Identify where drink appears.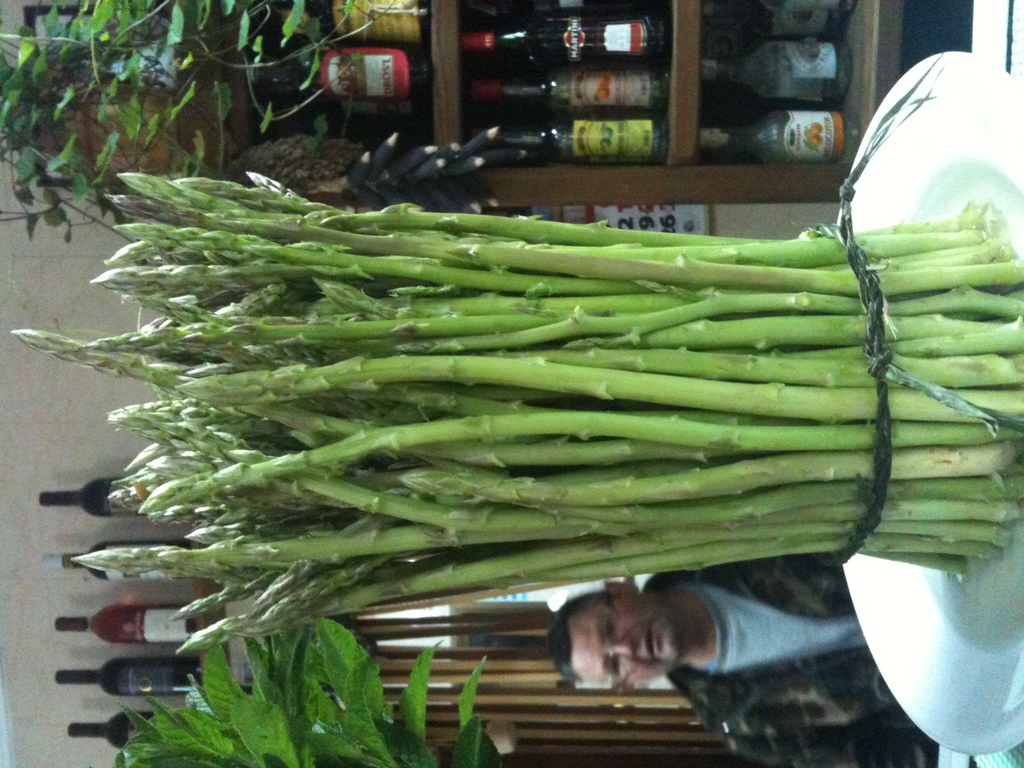
Appears at x1=72, y1=707, x2=166, y2=748.
